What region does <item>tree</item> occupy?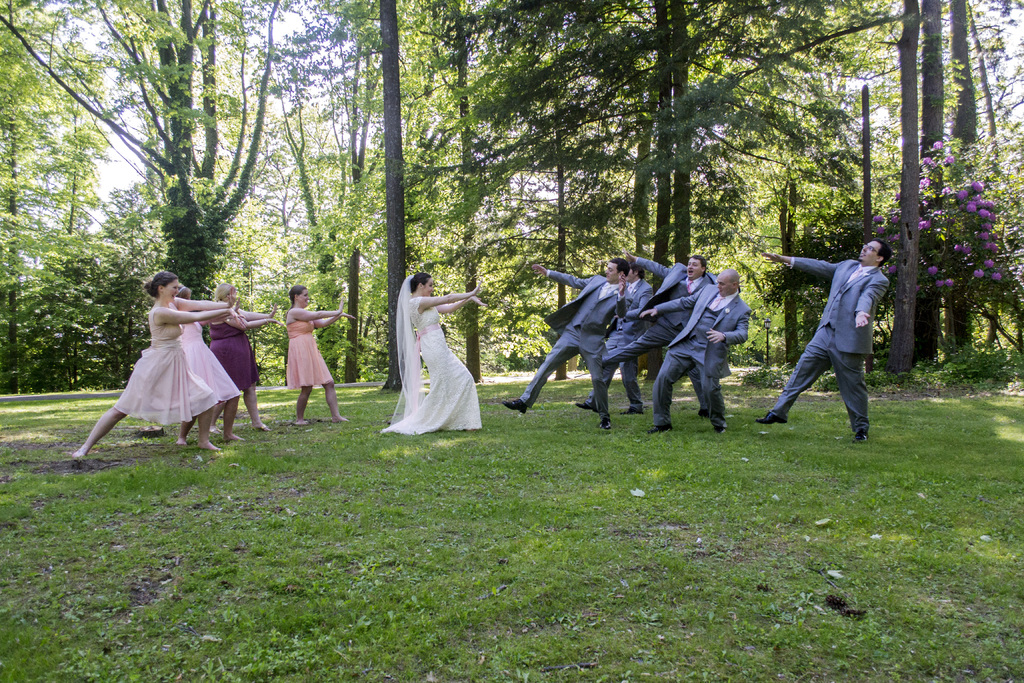
(left=342, top=0, right=375, bottom=378).
